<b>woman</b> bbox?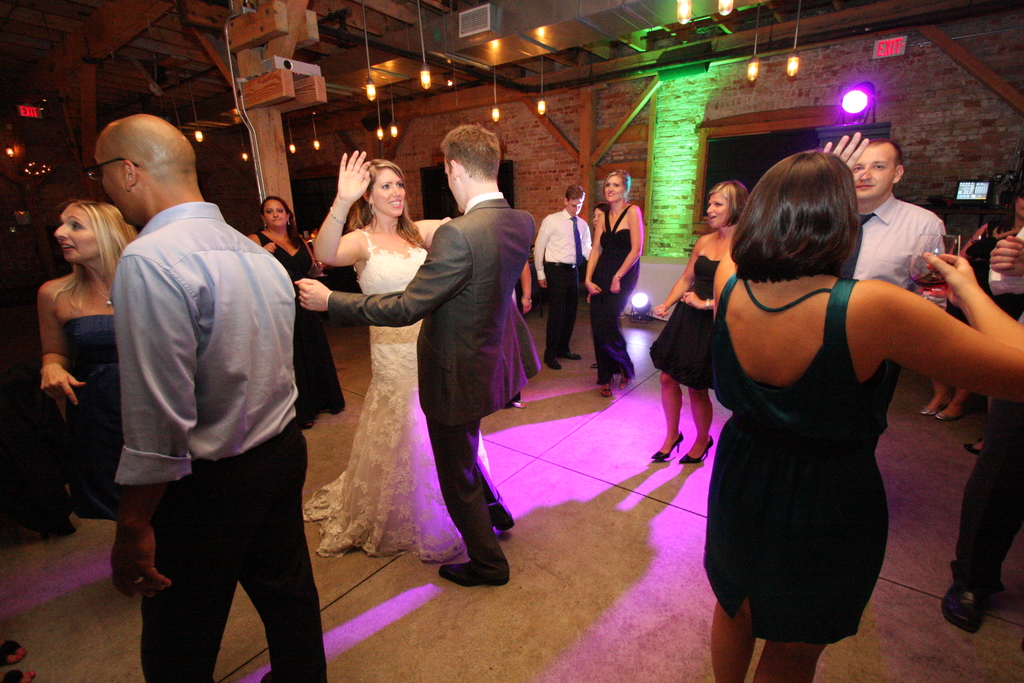
pyautogui.locateOnScreen(36, 199, 138, 523)
